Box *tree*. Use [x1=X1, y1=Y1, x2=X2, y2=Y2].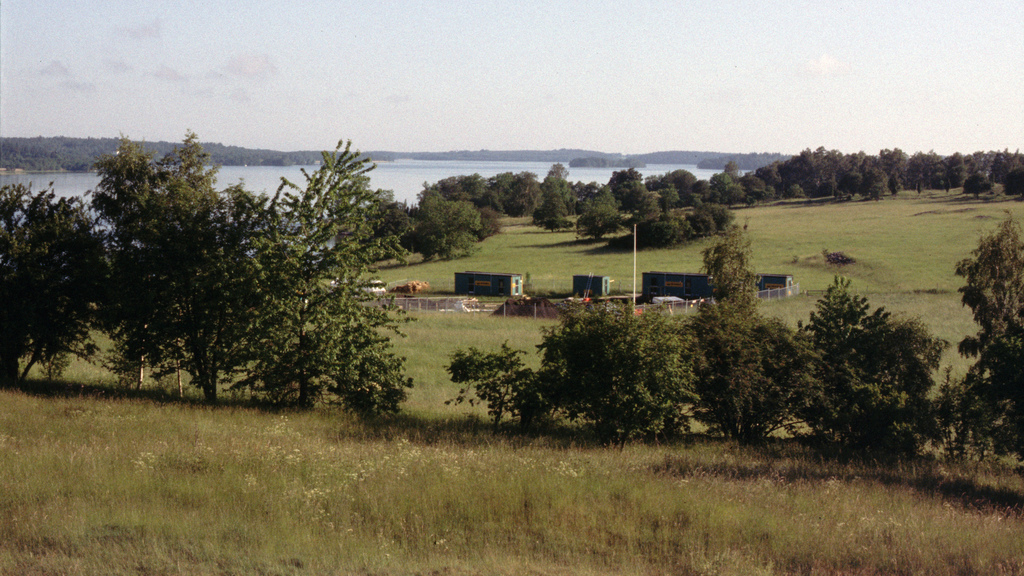
[x1=455, y1=300, x2=690, y2=422].
